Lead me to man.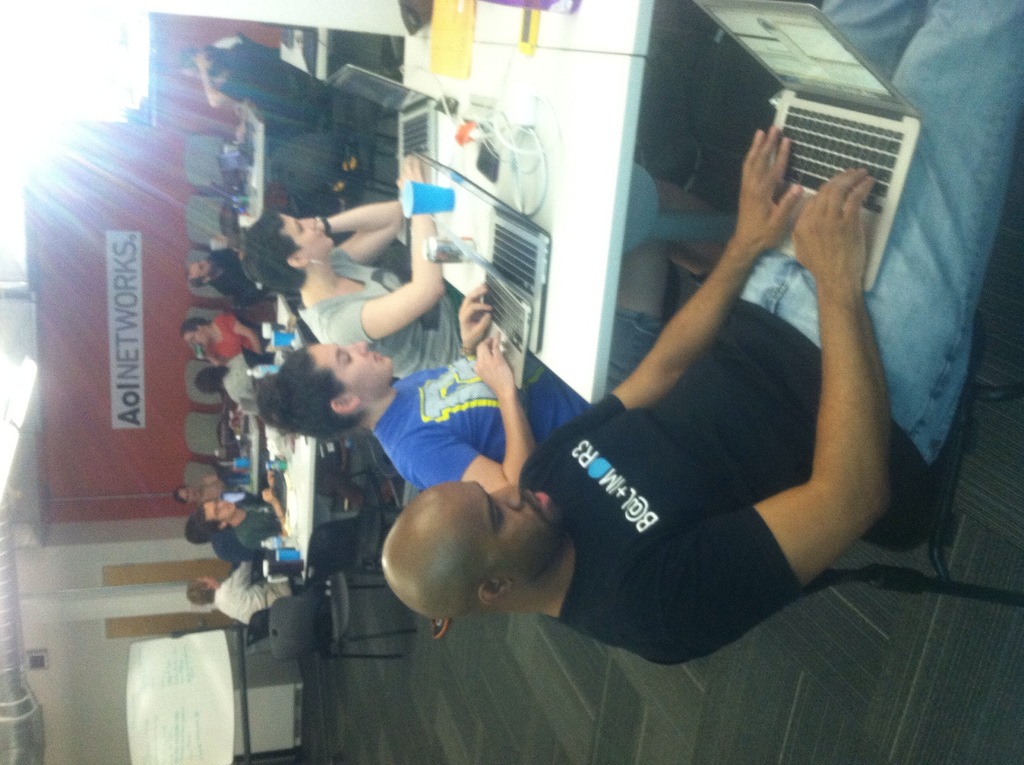
Lead to locate(385, 124, 932, 657).
